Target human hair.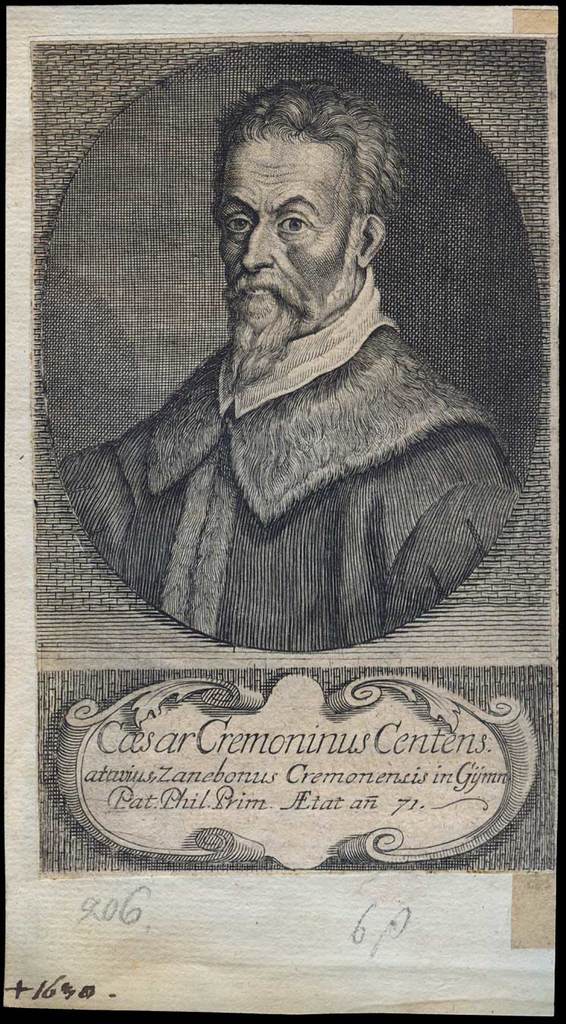
Target region: crop(204, 70, 401, 309).
